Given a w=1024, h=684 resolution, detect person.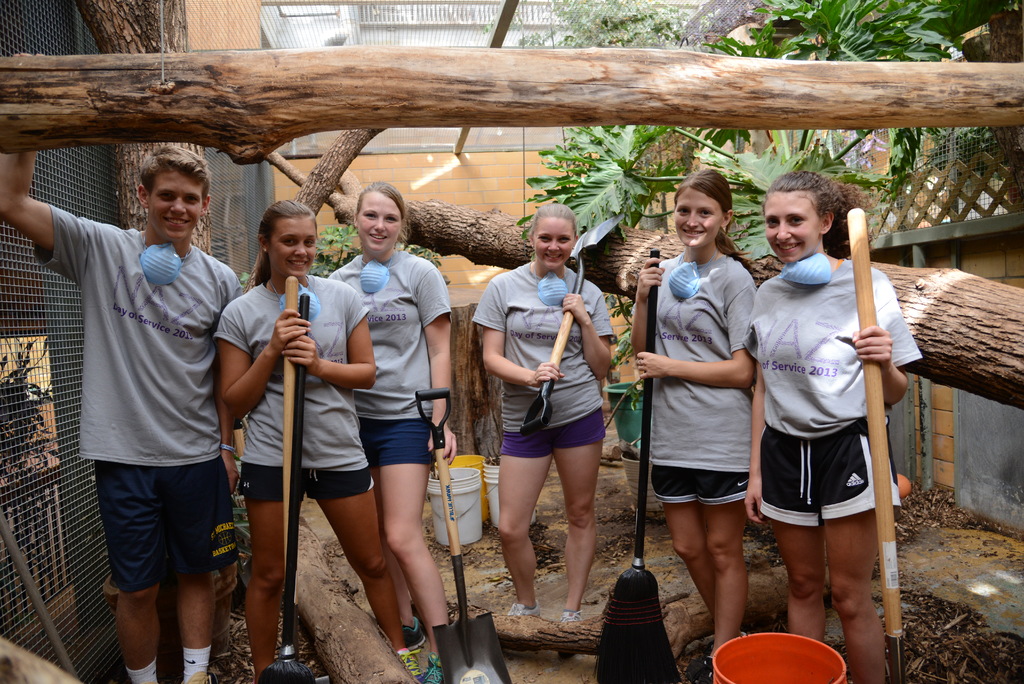
(460,195,630,649).
